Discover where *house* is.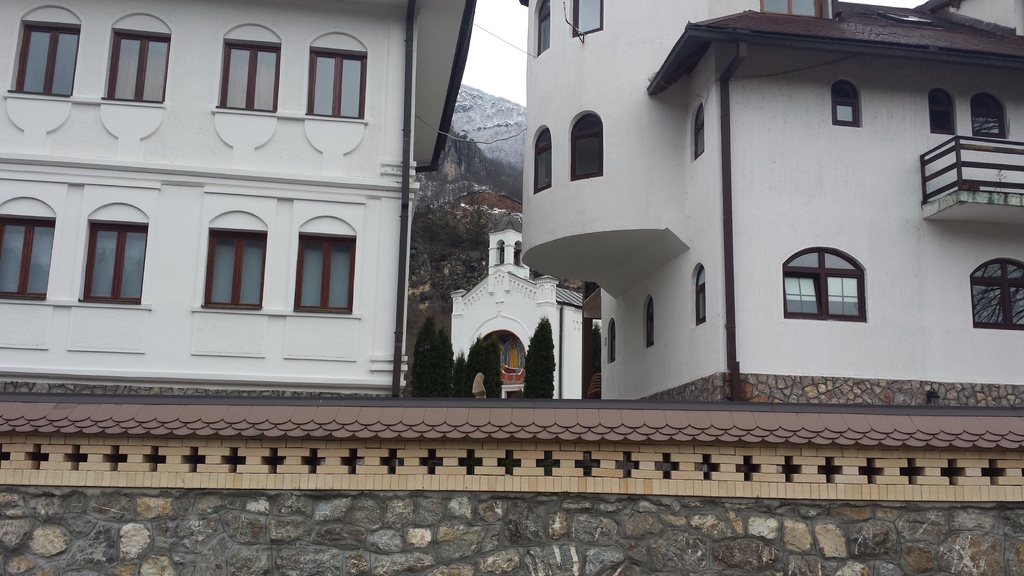
Discovered at (left=0, top=0, right=474, bottom=394).
